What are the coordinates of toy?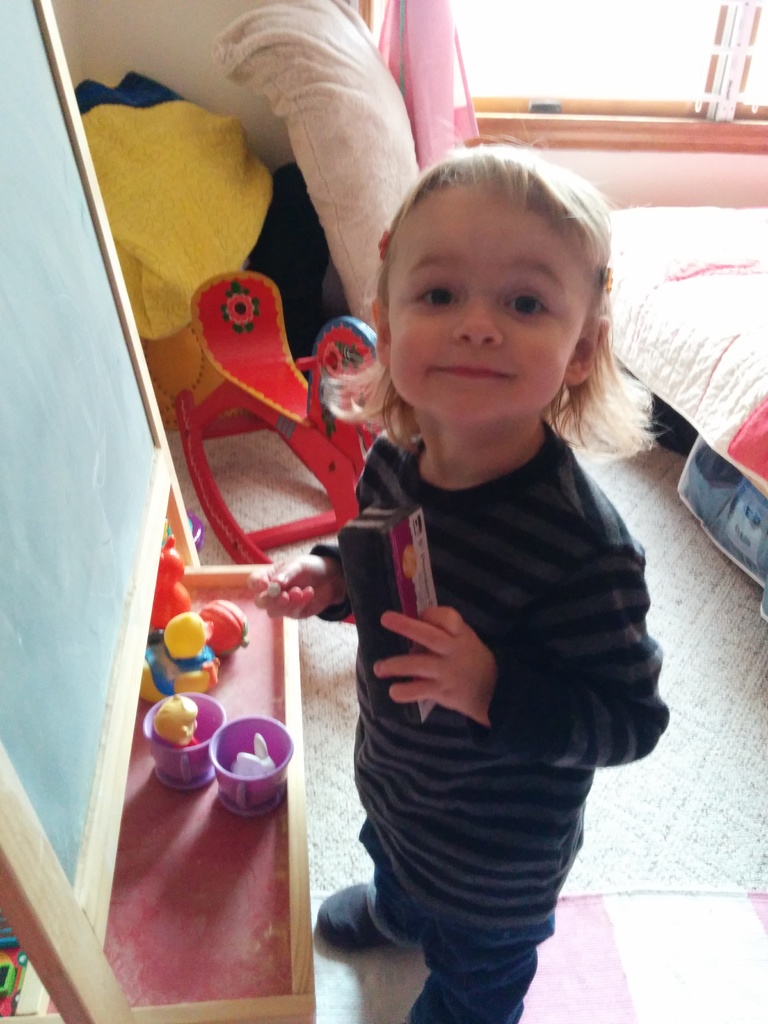
[left=230, top=728, right=304, bottom=776].
